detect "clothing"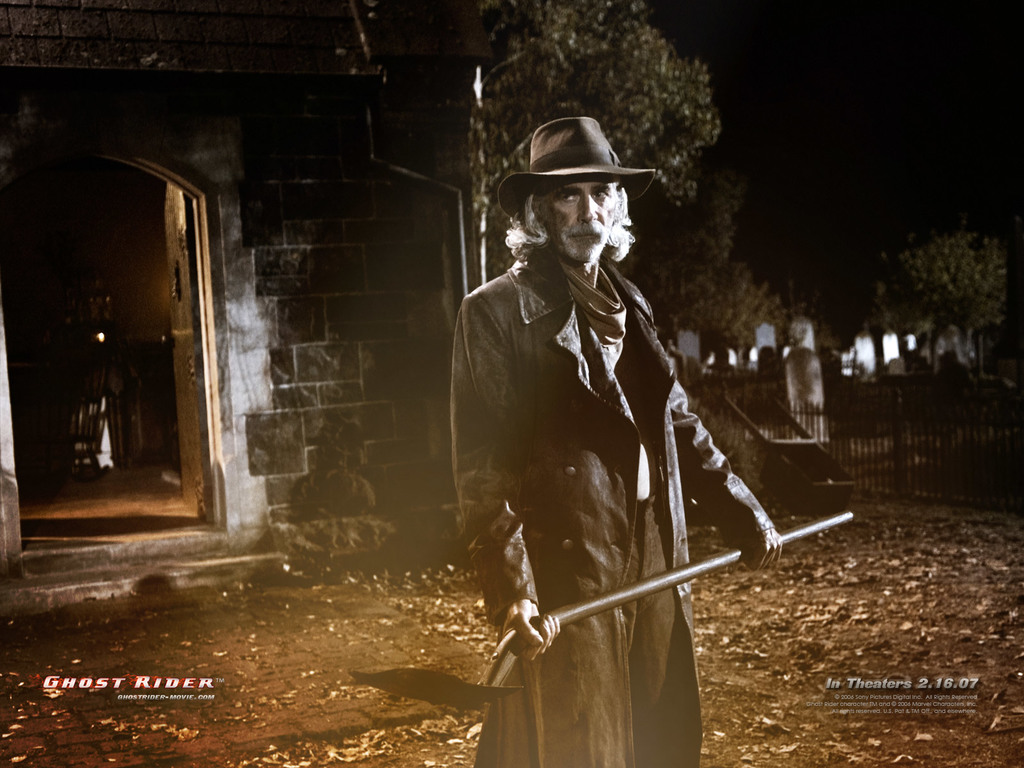
(x1=458, y1=113, x2=756, y2=767)
